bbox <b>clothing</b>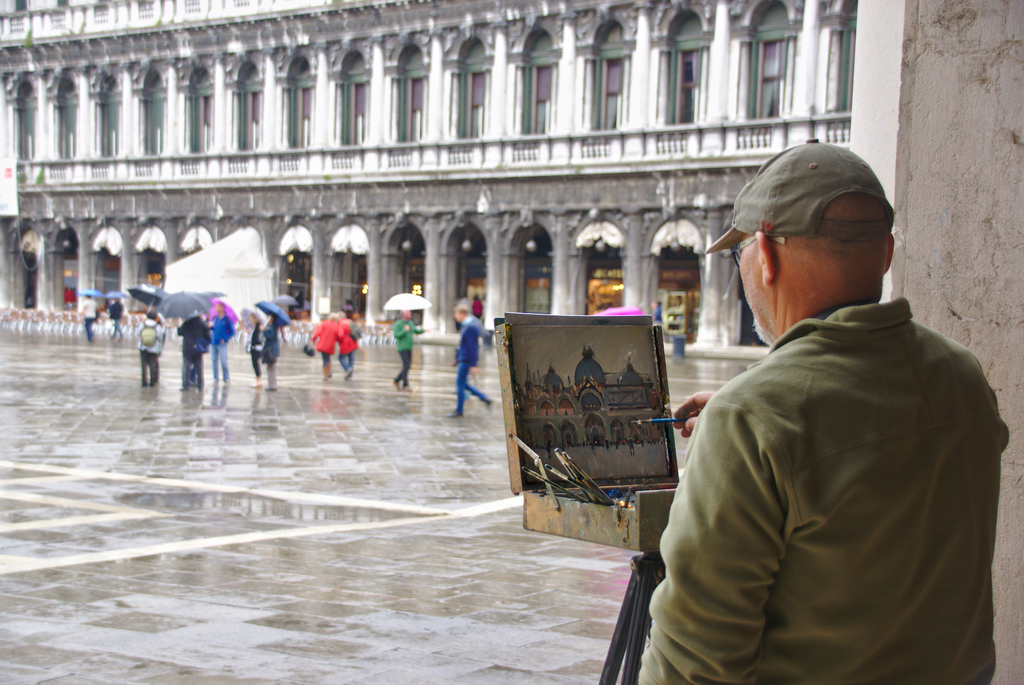
Rect(246, 326, 262, 374)
